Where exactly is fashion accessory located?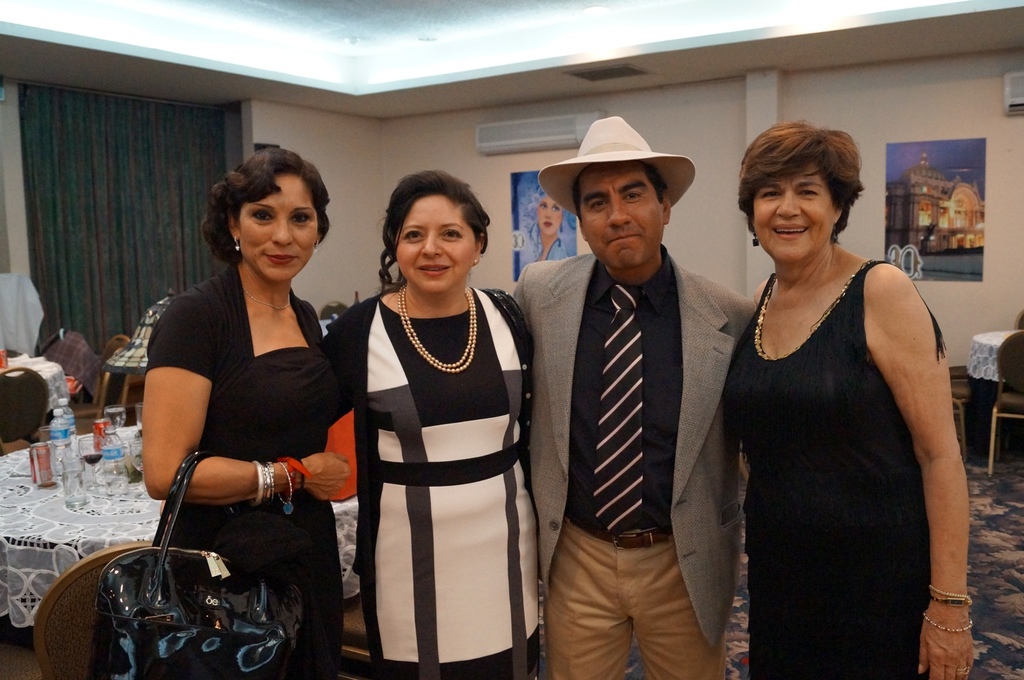
Its bounding box is [922, 610, 975, 633].
